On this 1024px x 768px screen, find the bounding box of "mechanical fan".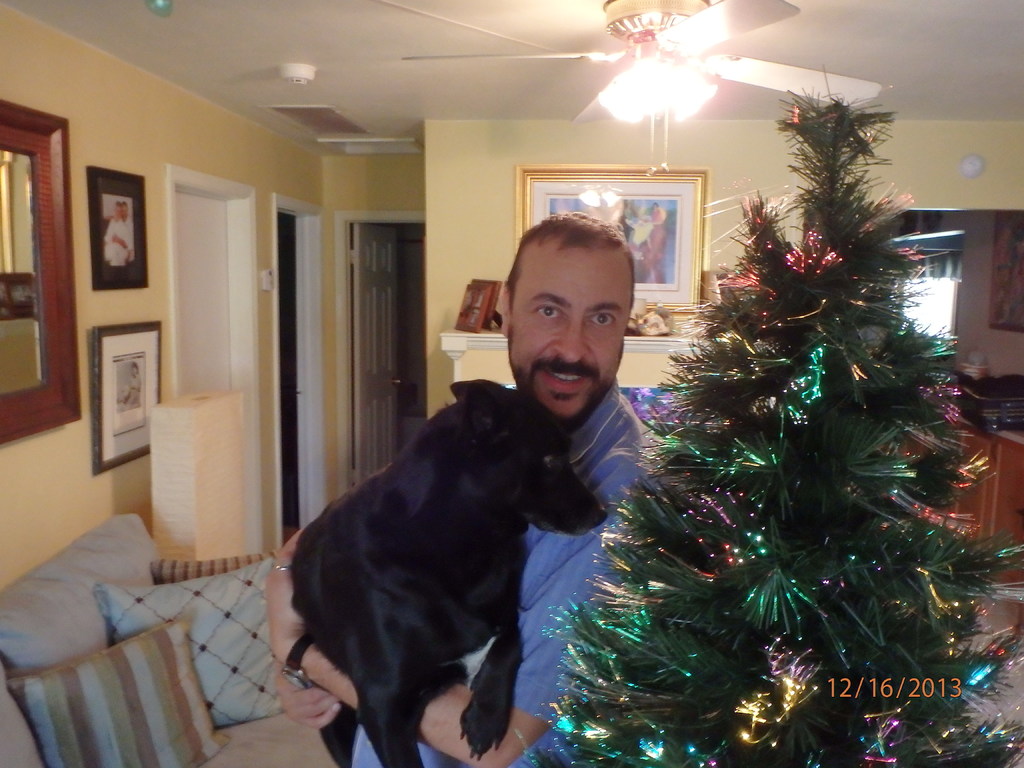
Bounding box: Rect(396, 0, 877, 129).
